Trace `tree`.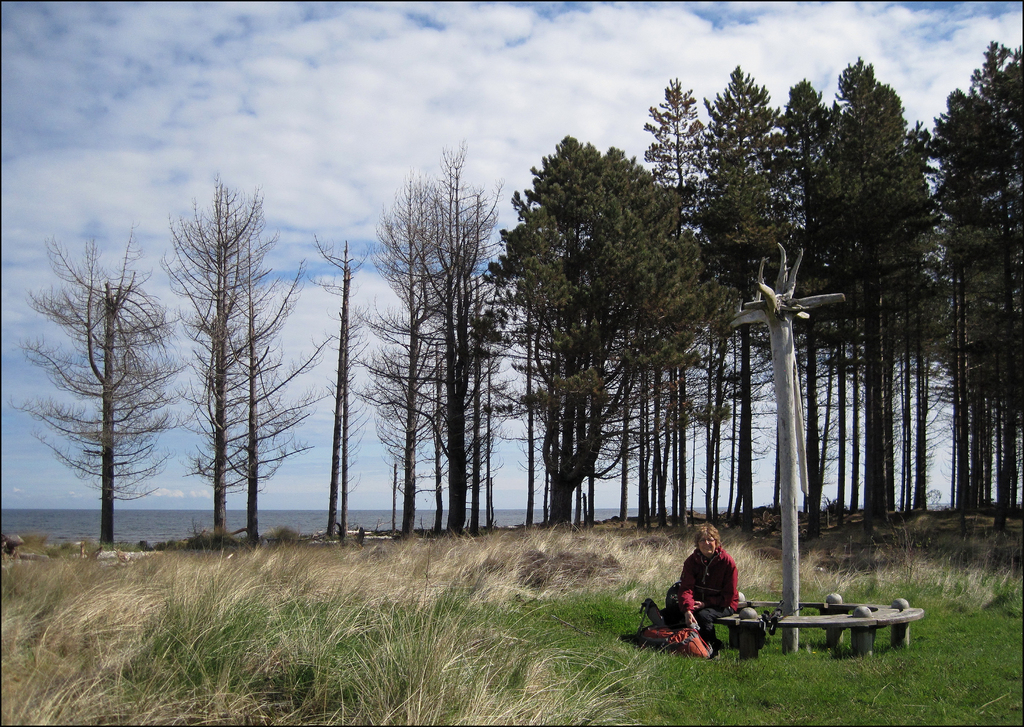
Traced to 300, 232, 380, 536.
